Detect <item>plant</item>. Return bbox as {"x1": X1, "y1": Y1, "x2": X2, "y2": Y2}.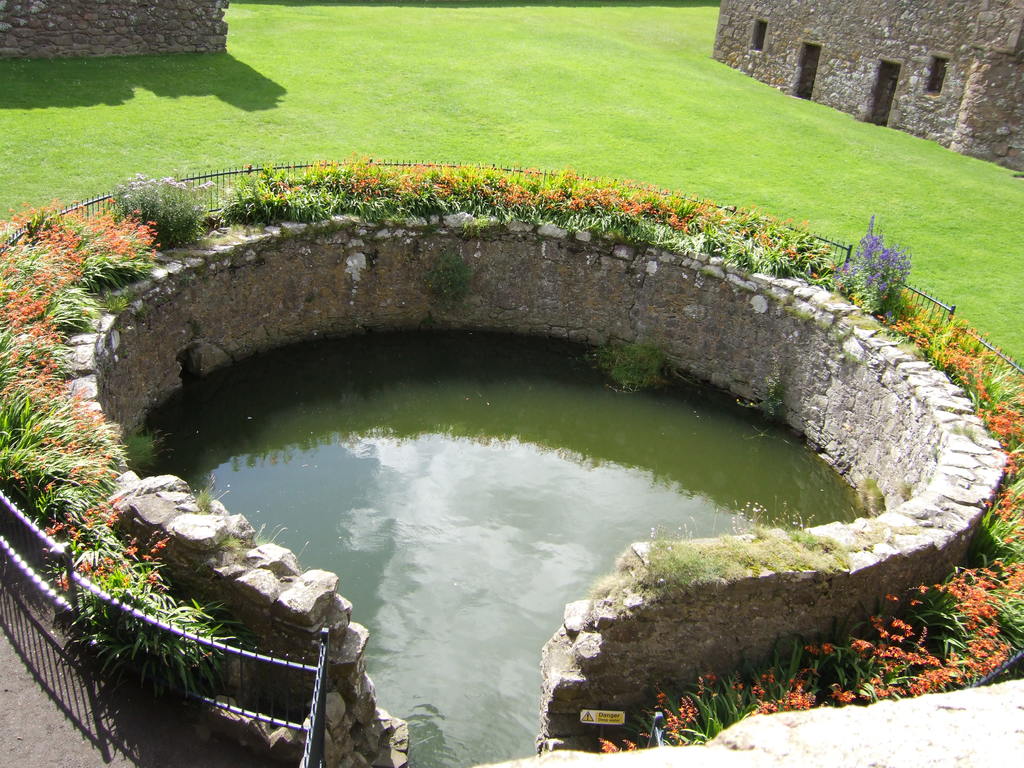
{"x1": 518, "y1": 204, "x2": 668, "y2": 248}.
